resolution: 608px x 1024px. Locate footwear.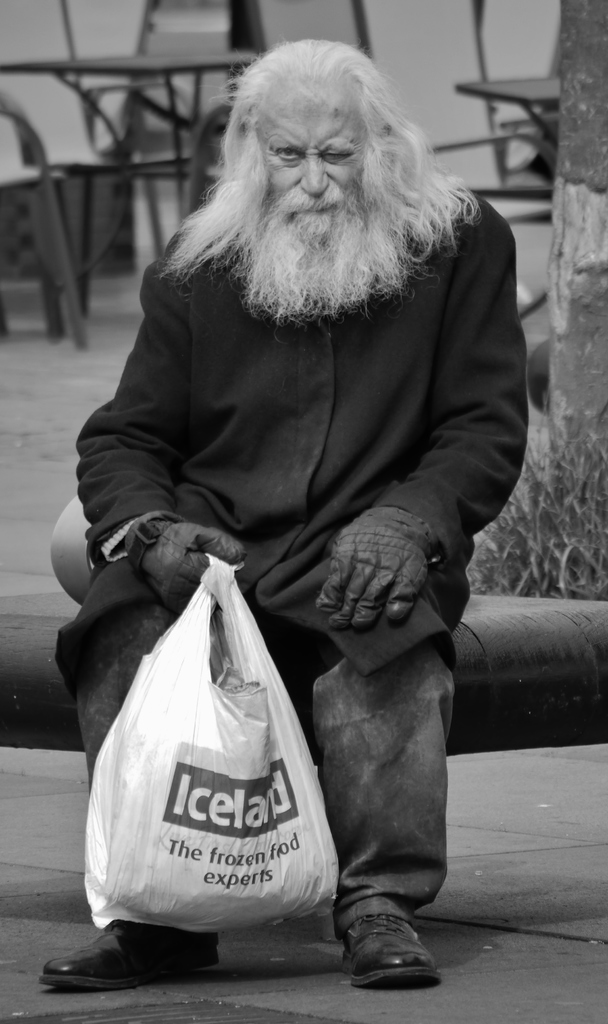
BBox(332, 906, 438, 996).
